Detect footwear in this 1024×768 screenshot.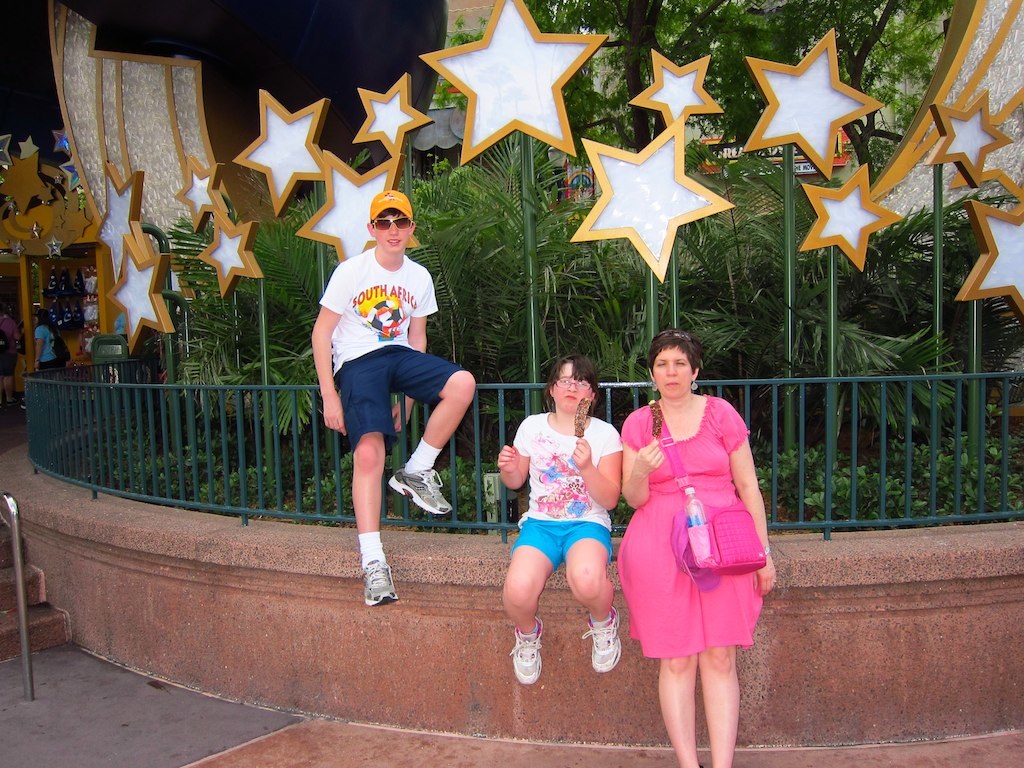
Detection: detection(511, 615, 544, 685).
